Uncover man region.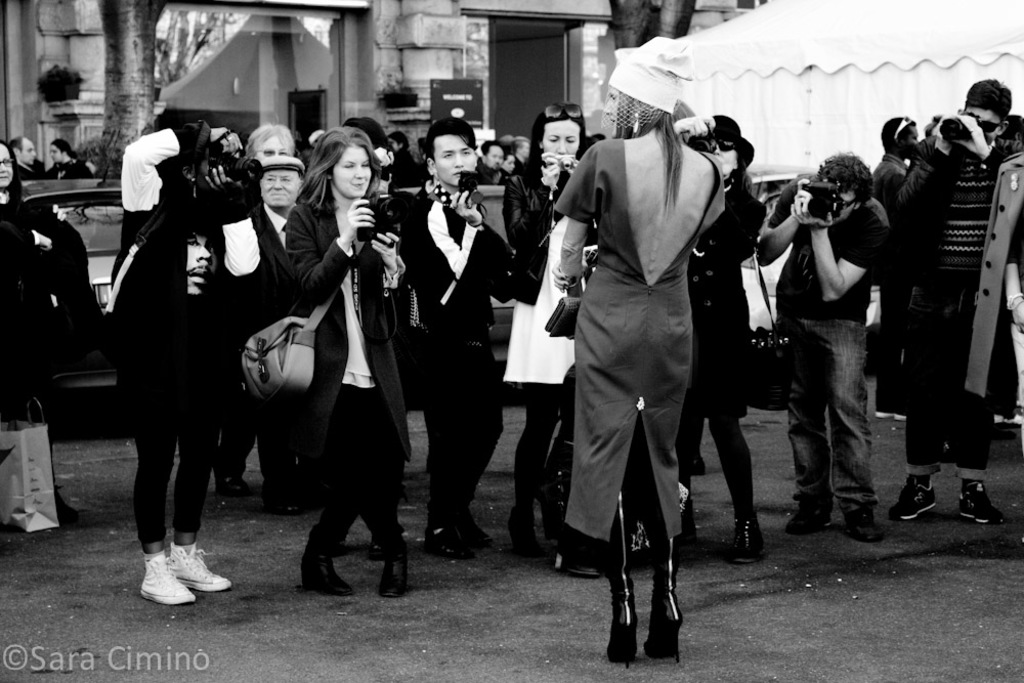
Uncovered: select_region(389, 129, 420, 185).
